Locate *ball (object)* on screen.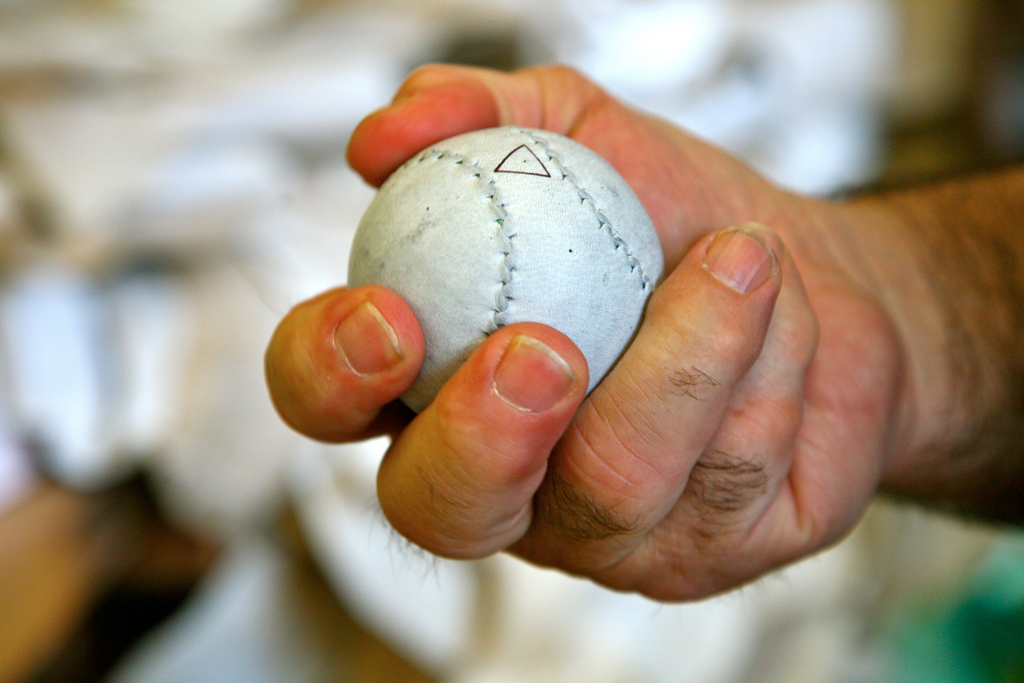
On screen at 341/123/662/420.
